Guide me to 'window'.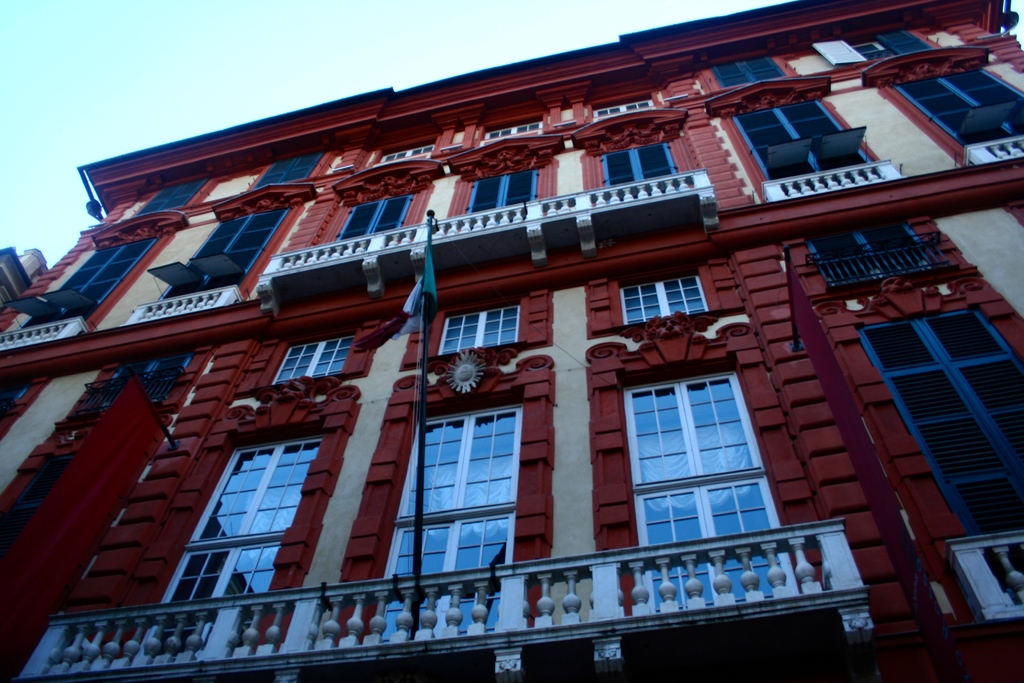
Guidance: box(132, 432, 325, 659).
